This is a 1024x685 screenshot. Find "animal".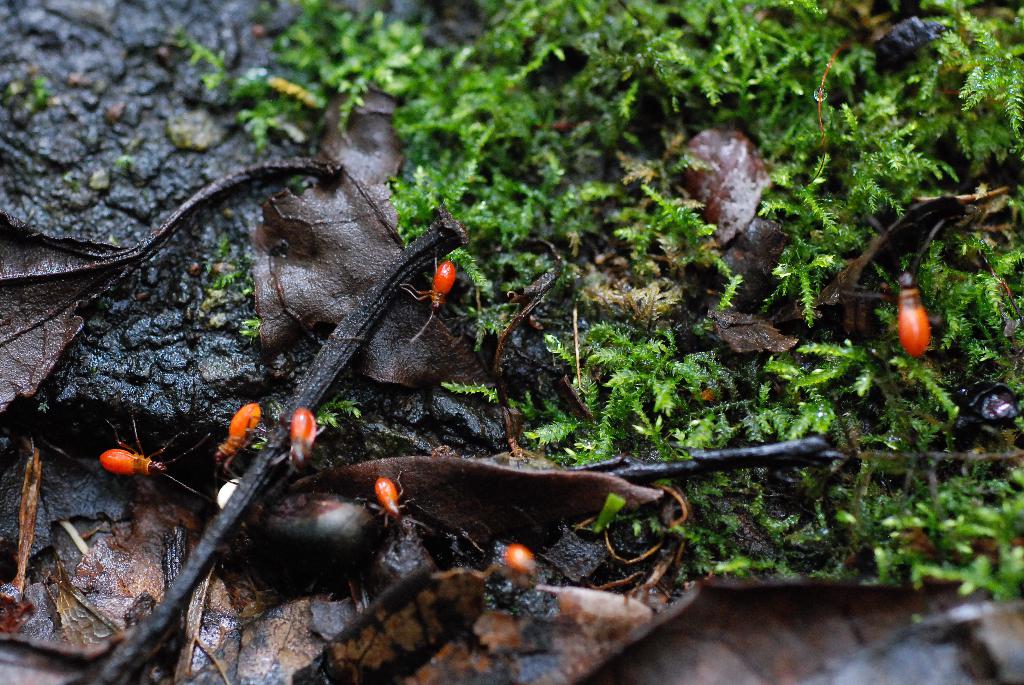
Bounding box: x1=214, y1=407, x2=273, y2=488.
